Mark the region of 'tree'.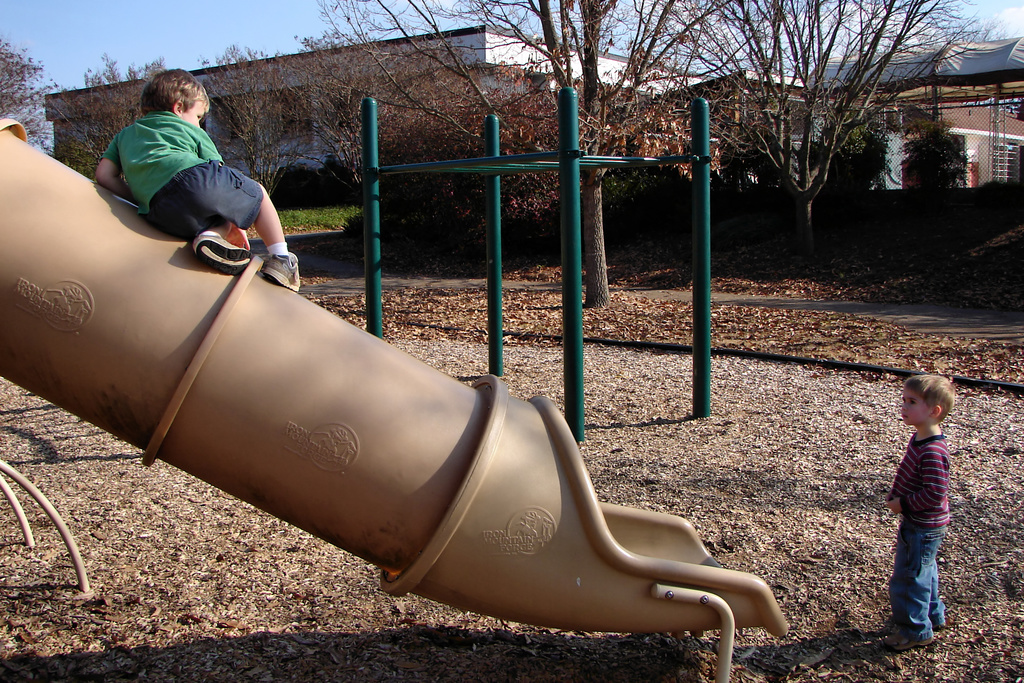
Region: 639:0:991:267.
